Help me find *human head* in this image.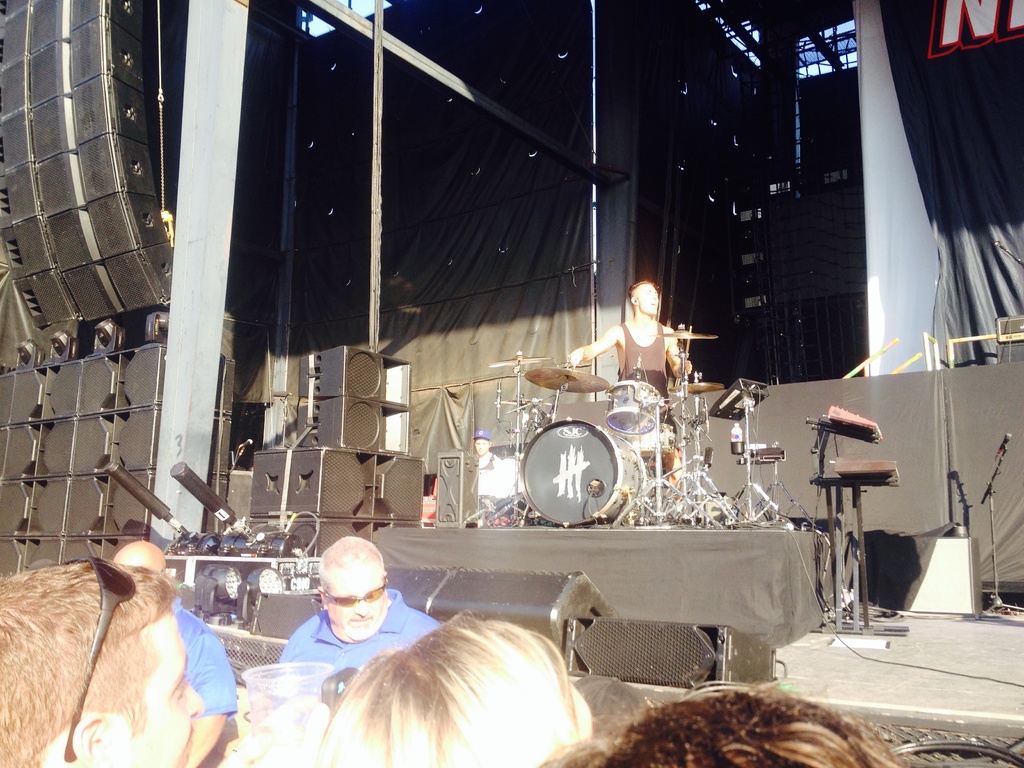
Found it: (left=323, top=534, right=390, bottom=641).
